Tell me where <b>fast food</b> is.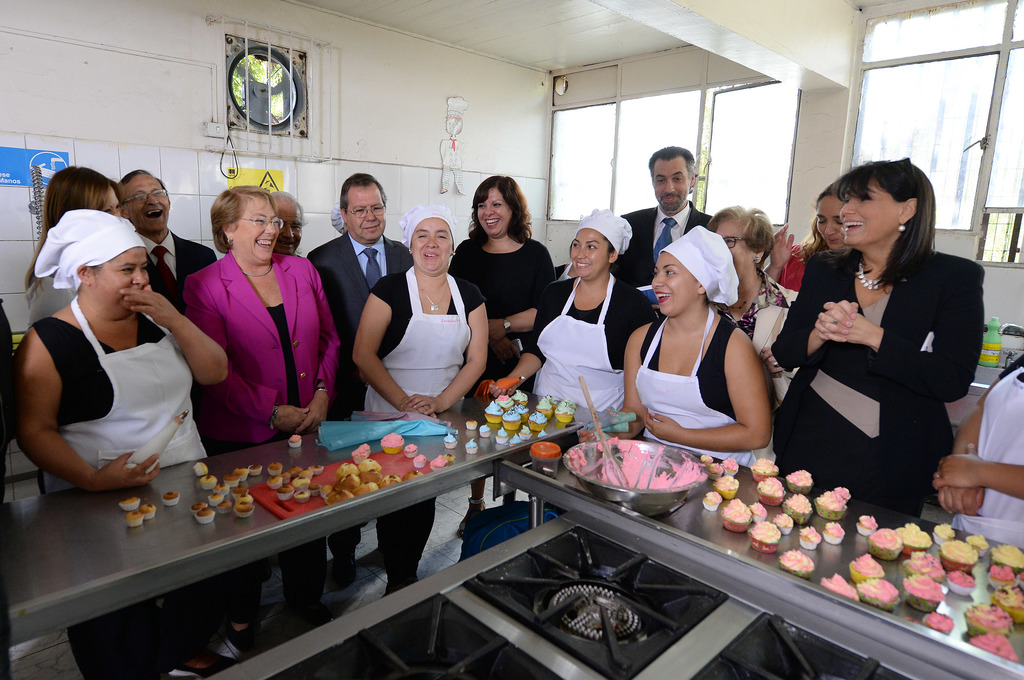
<b>fast food</b> is at {"left": 999, "top": 587, "right": 1023, "bottom": 626}.
